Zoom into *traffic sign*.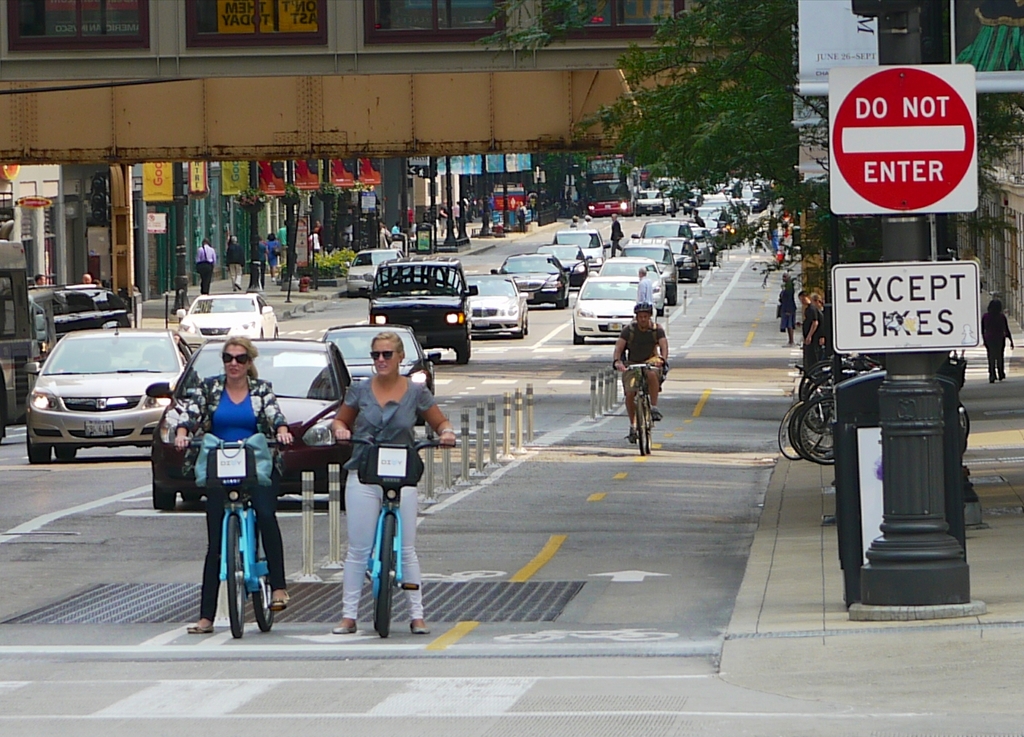
Zoom target: x1=829 y1=261 x2=982 y2=352.
